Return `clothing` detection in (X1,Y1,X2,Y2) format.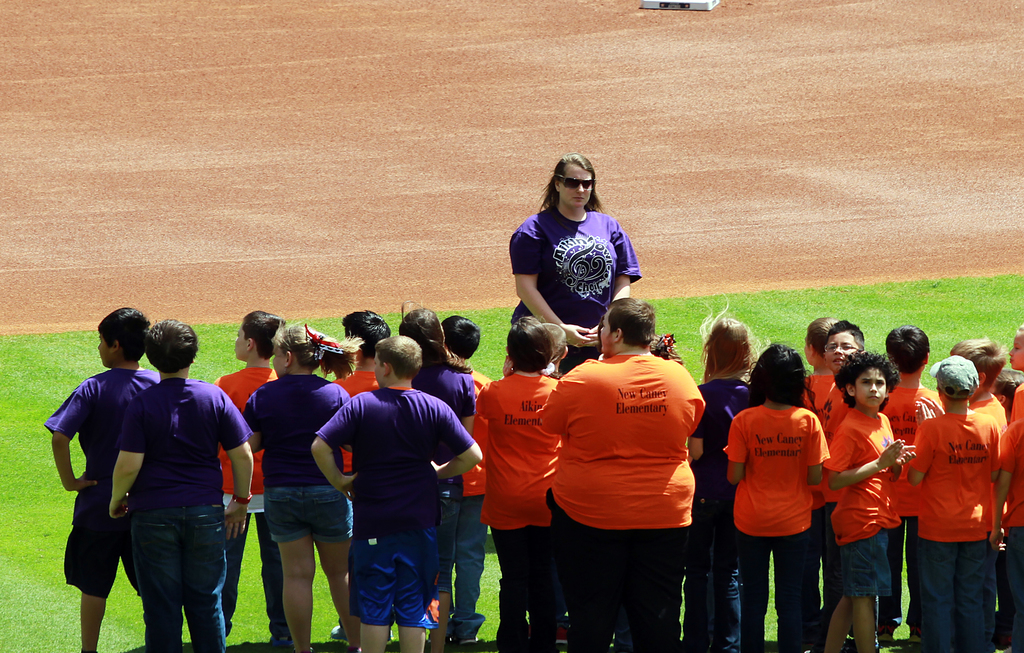
(884,379,945,641).
